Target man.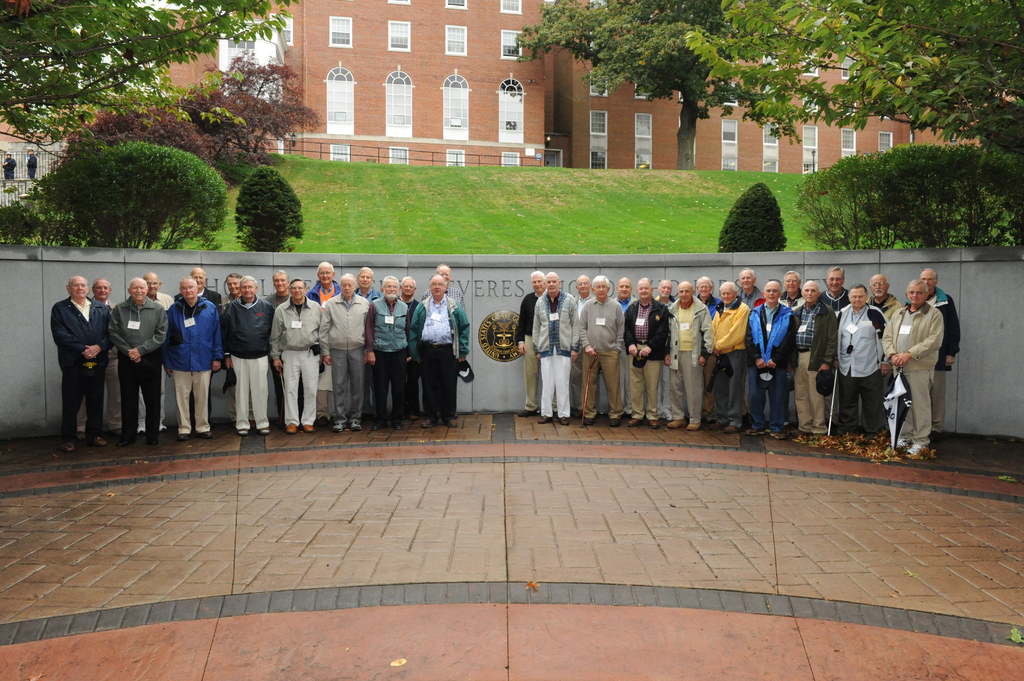
Target region: [421, 260, 467, 415].
